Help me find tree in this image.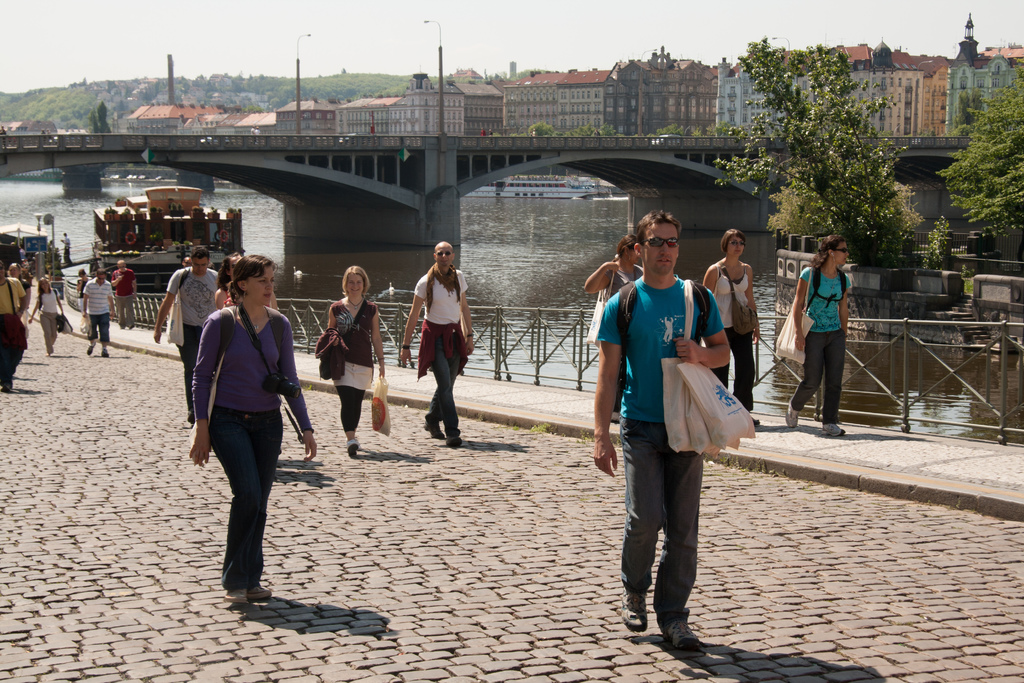
Found it: 727:65:932:257.
